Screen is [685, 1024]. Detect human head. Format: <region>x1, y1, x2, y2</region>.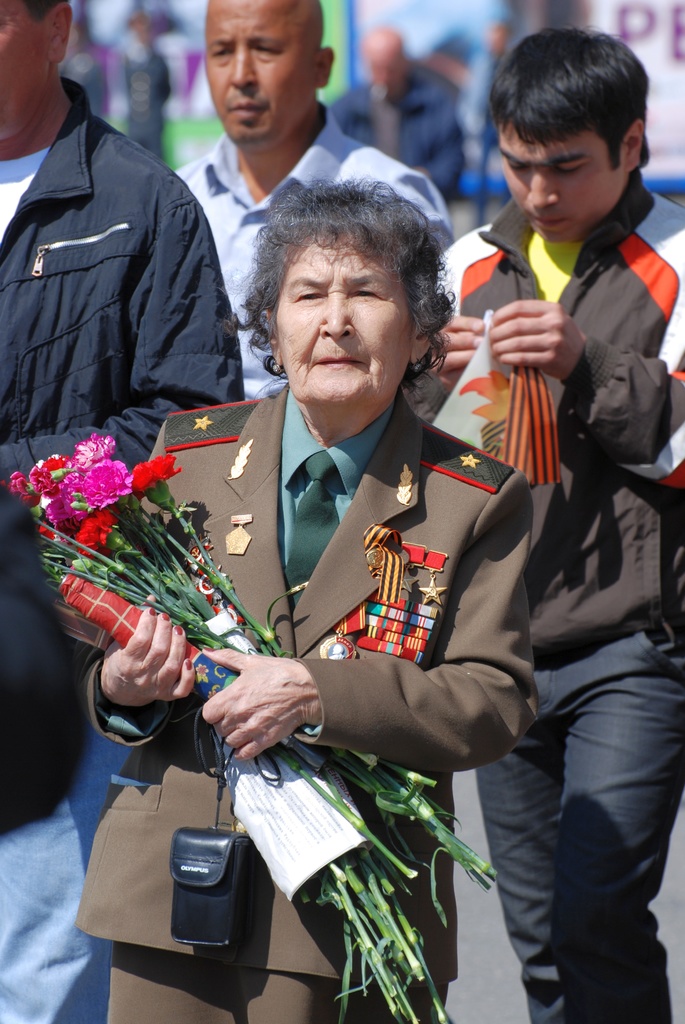
<region>264, 195, 440, 404</region>.
